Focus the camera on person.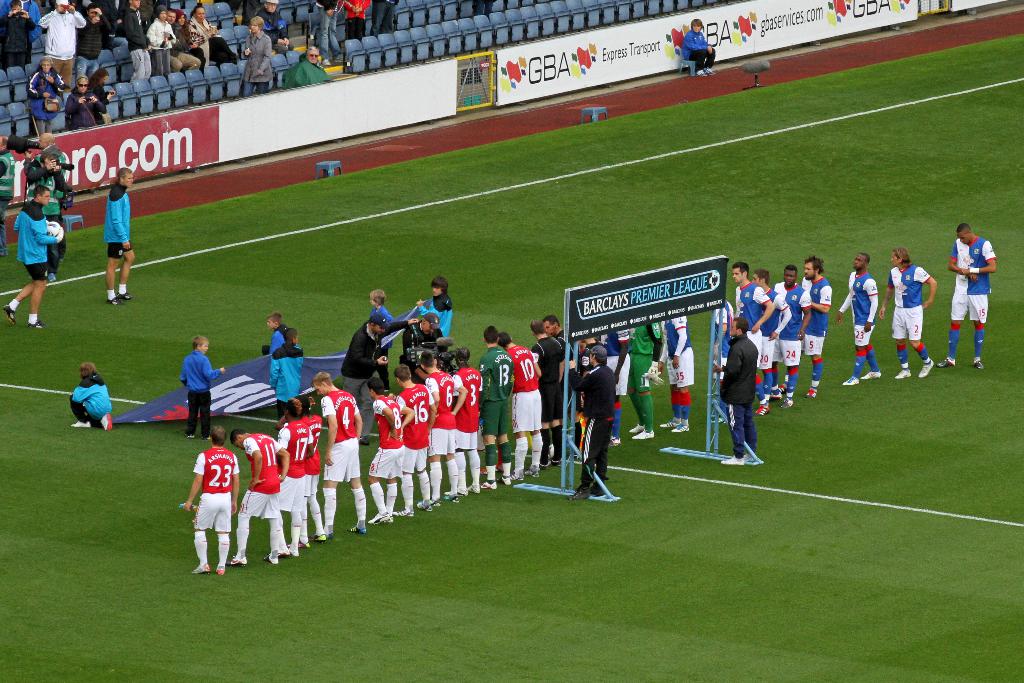
Focus region: <box>89,69,113,110</box>.
